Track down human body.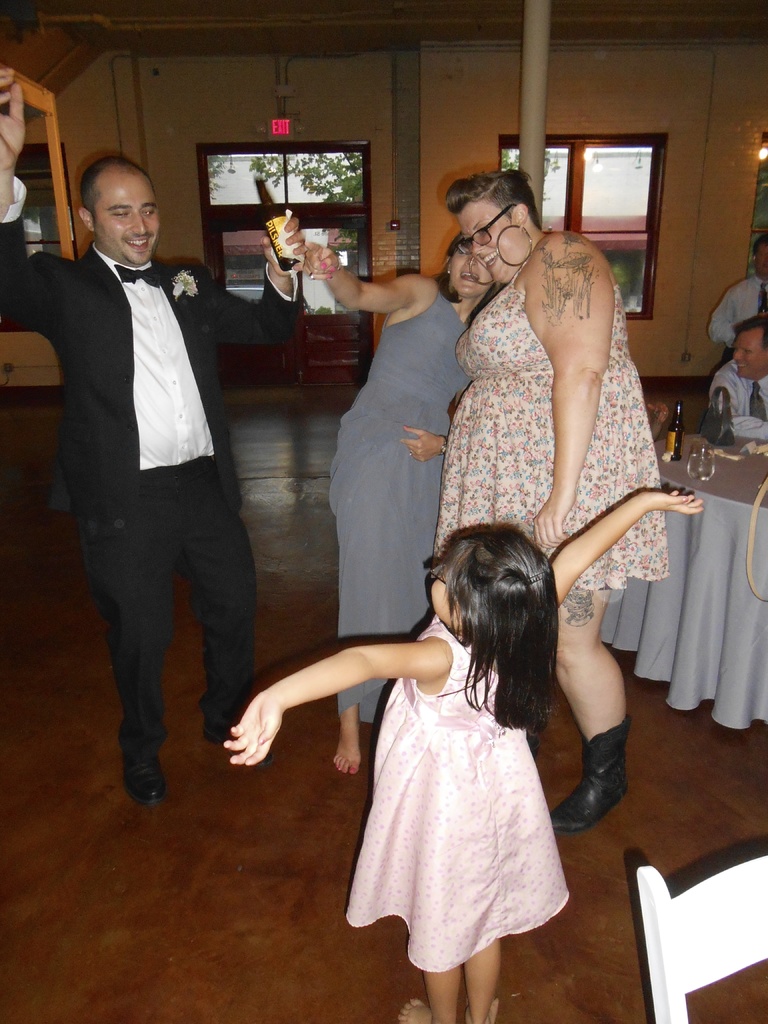
Tracked to [310,225,497,778].
